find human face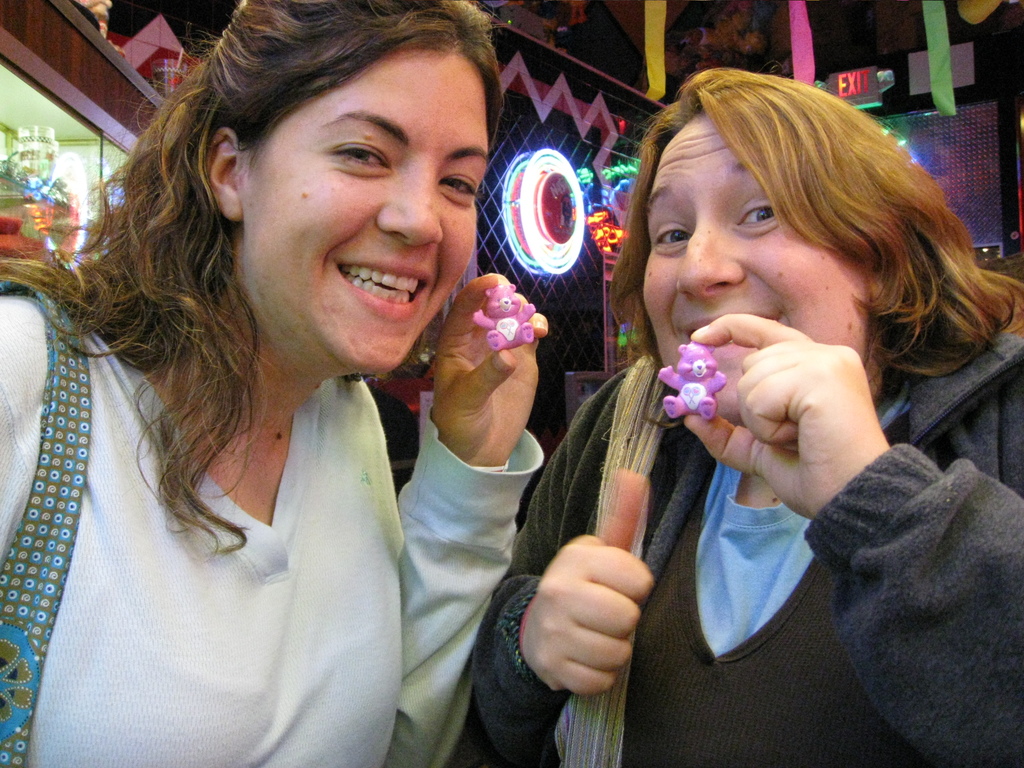
detection(236, 45, 493, 373)
